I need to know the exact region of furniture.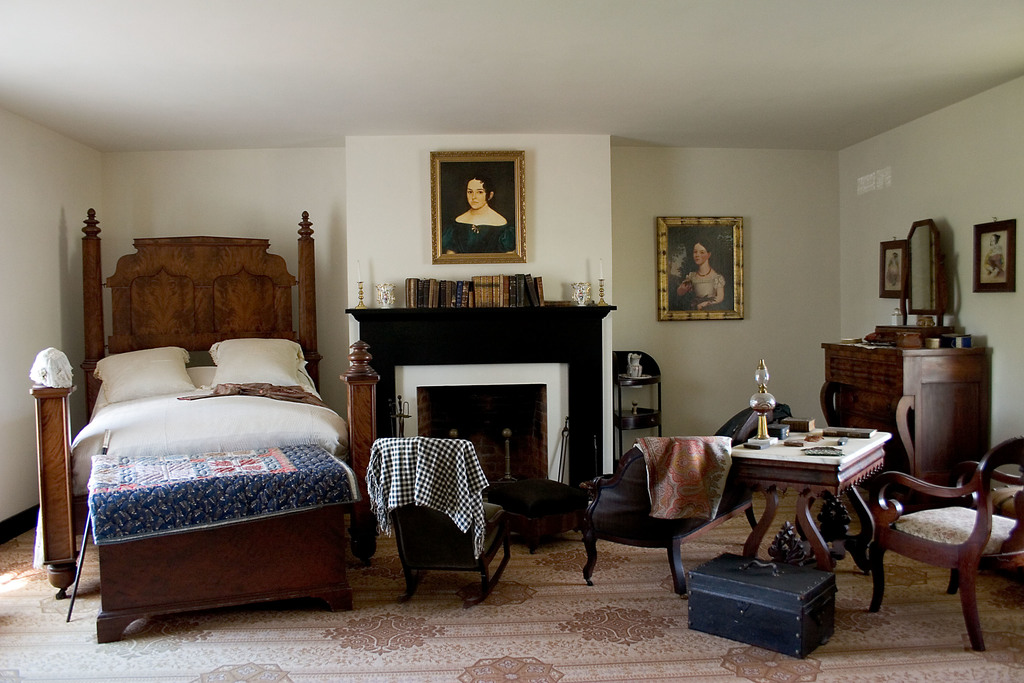
Region: (611,352,660,459).
